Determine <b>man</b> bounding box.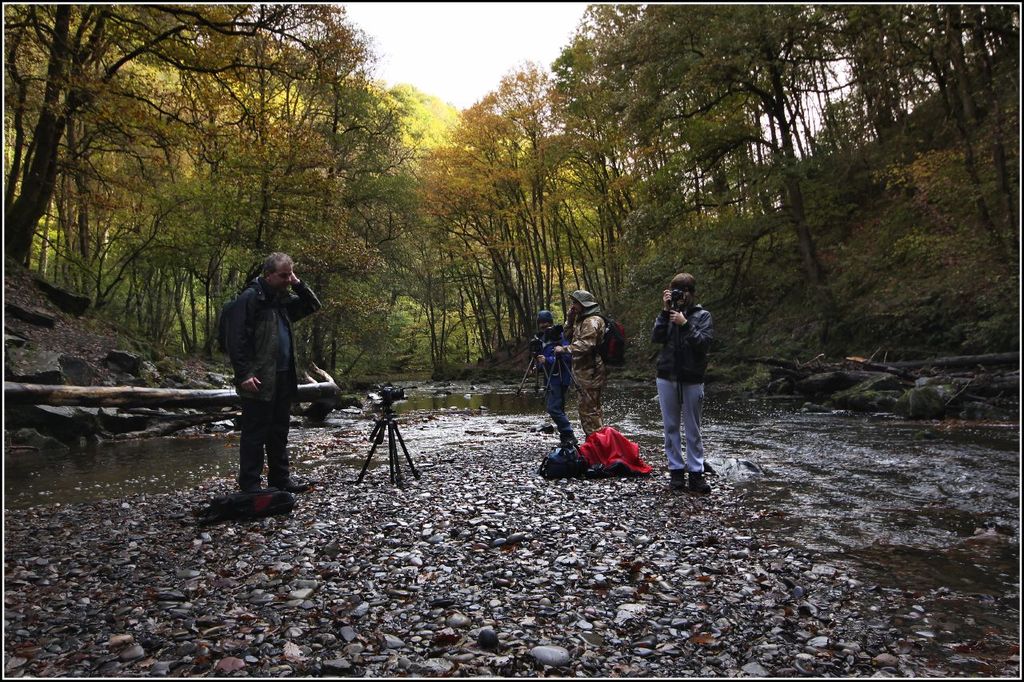
Determined: locate(536, 309, 573, 436).
